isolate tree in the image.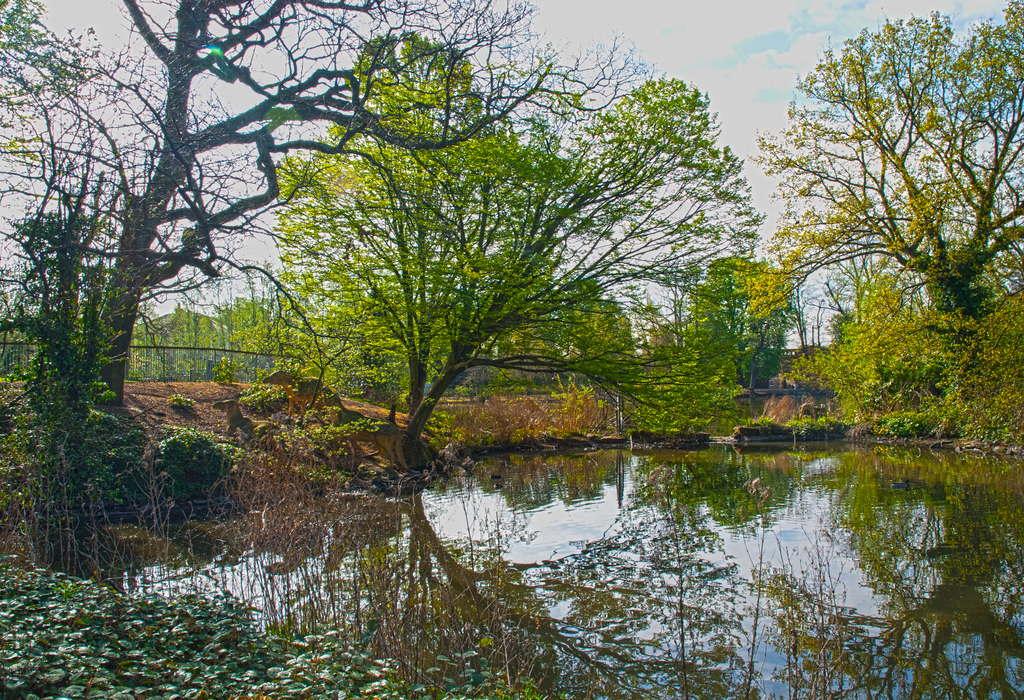
Isolated region: [x1=264, y1=38, x2=772, y2=440].
